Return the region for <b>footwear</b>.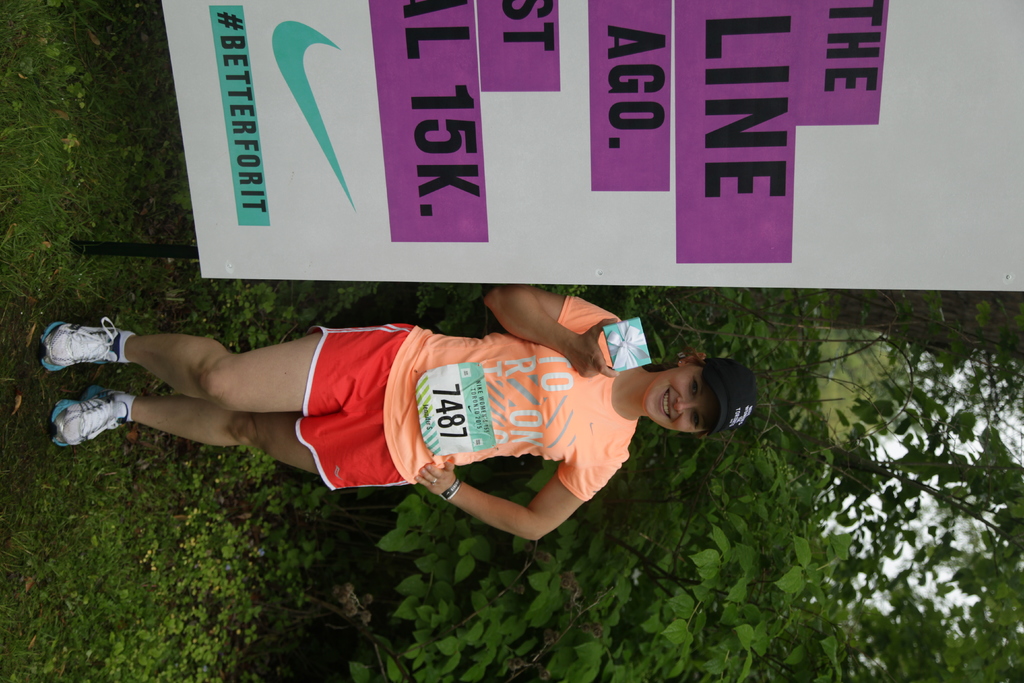
(x1=51, y1=382, x2=145, y2=446).
